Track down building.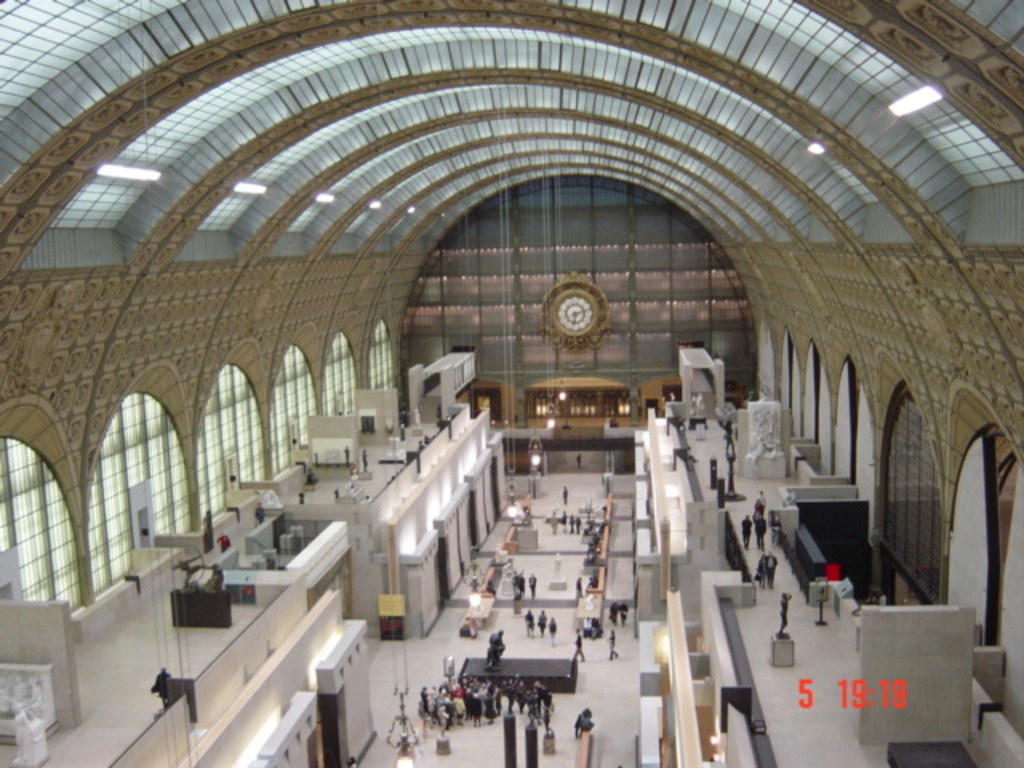
Tracked to detection(0, 0, 1022, 766).
